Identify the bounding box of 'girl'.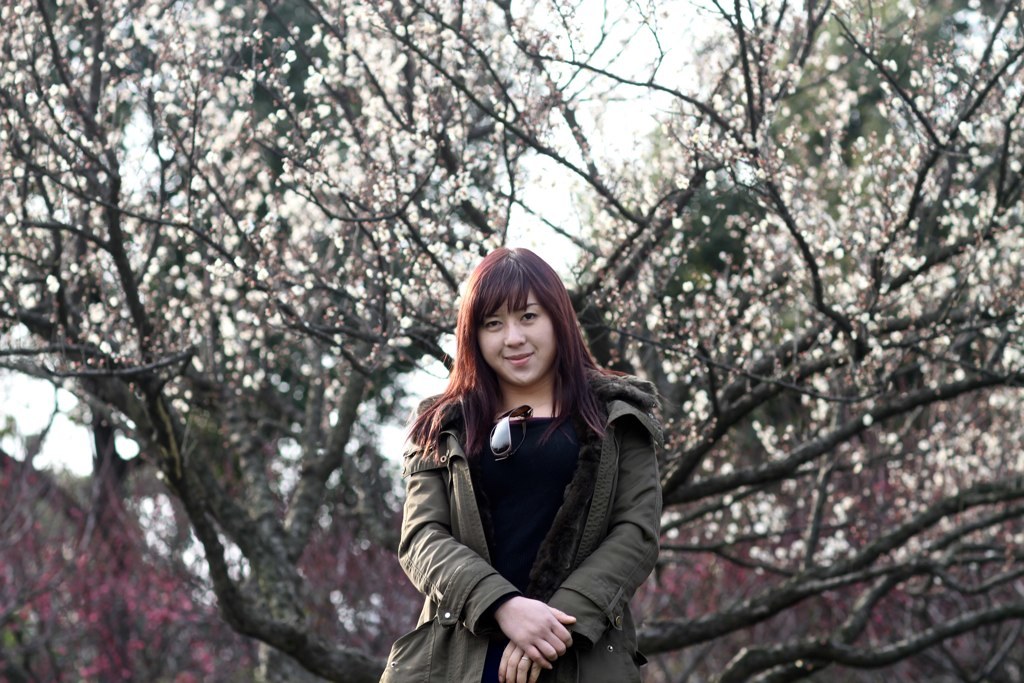
379,248,666,682.
